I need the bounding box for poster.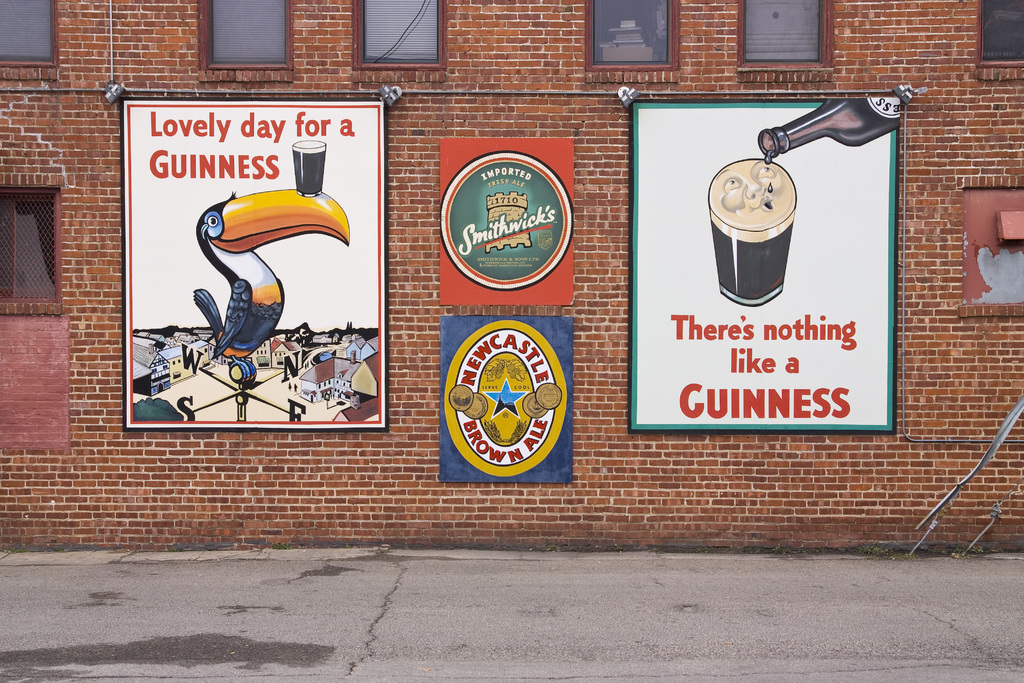
Here it is: [left=440, top=317, right=573, bottom=482].
